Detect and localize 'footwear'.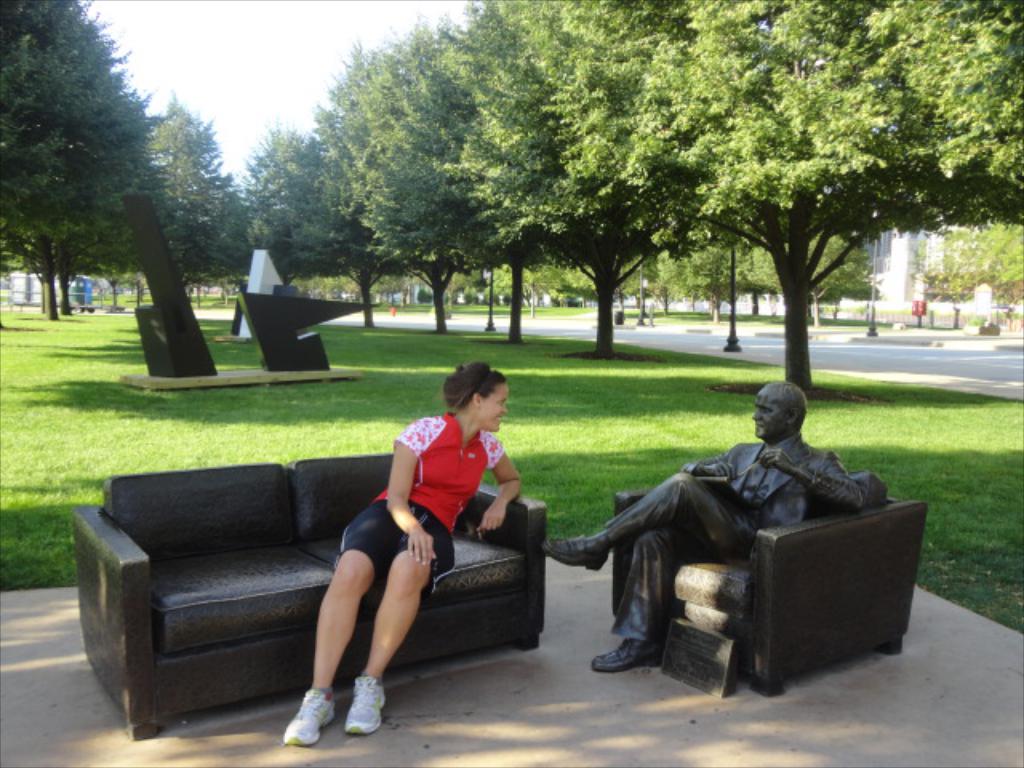
Localized at 542/534/597/570.
